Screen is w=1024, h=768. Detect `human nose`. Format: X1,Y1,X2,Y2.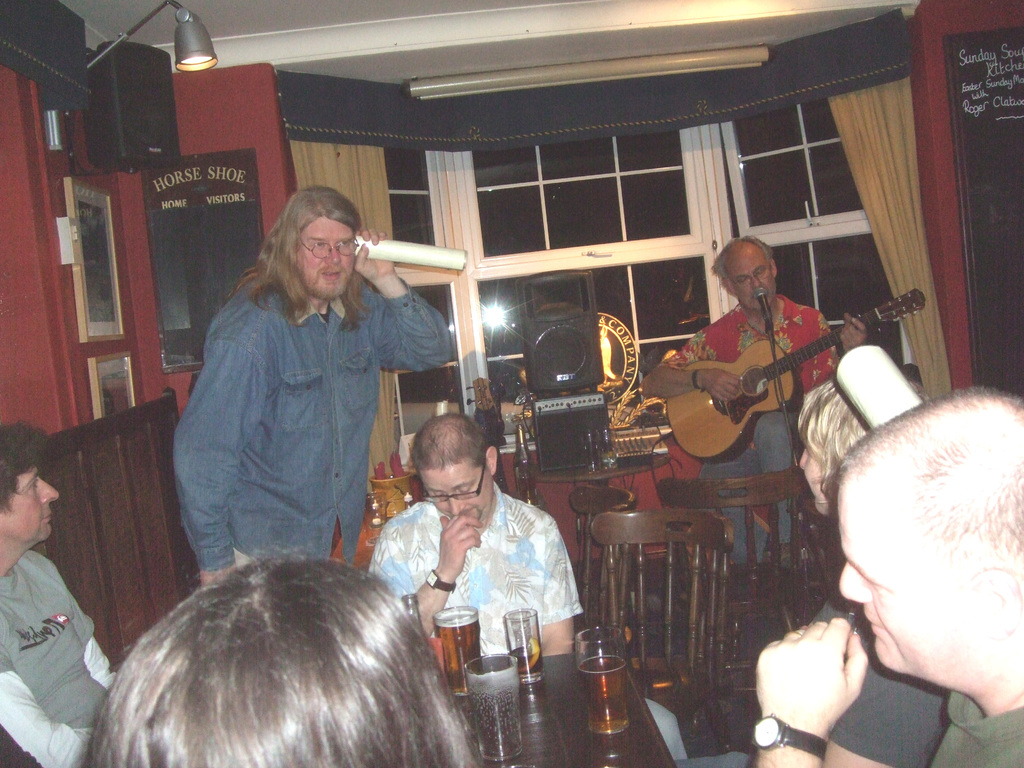
450,498,465,520.
